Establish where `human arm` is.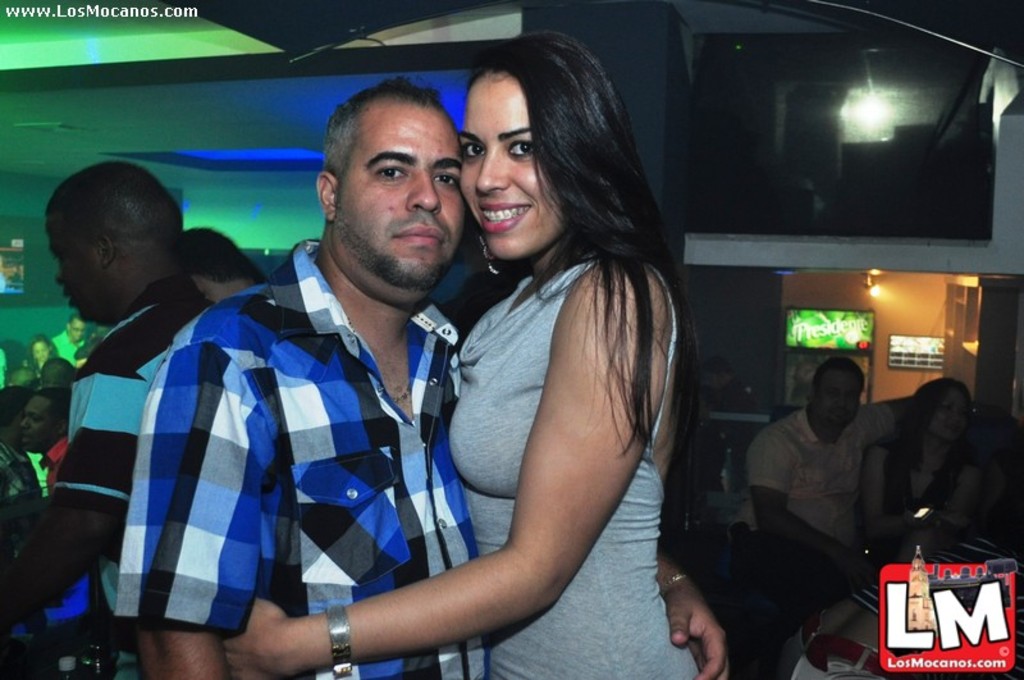
Established at locate(113, 348, 273, 679).
